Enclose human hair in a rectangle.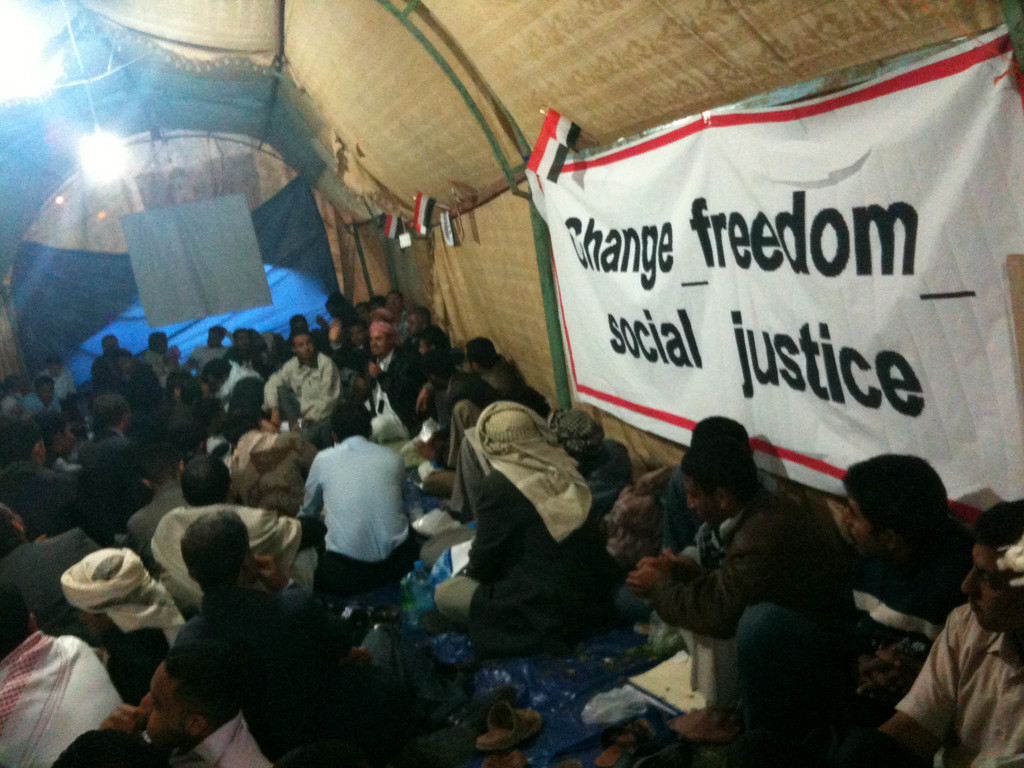
(177,509,250,596).
